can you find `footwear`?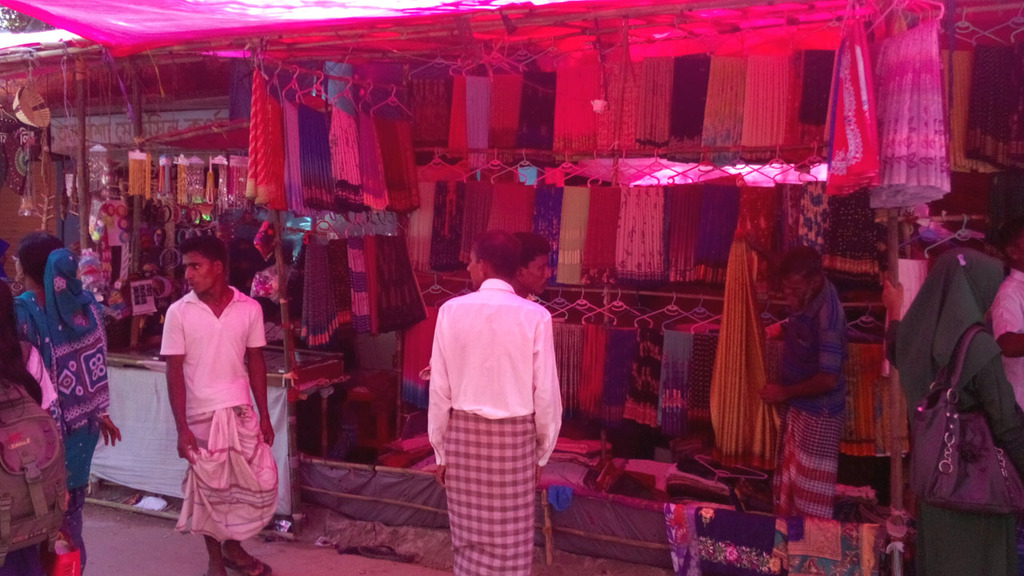
Yes, bounding box: 205, 546, 238, 575.
